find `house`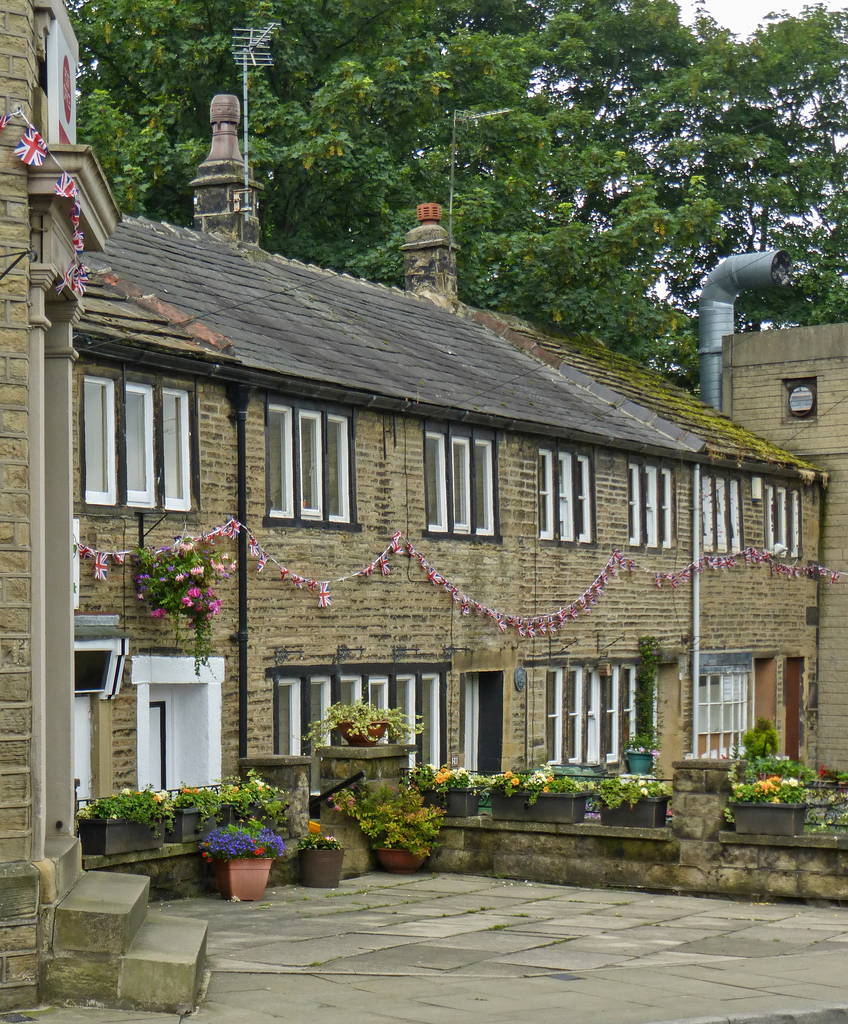
Rect(714, 311, 847, 832)
